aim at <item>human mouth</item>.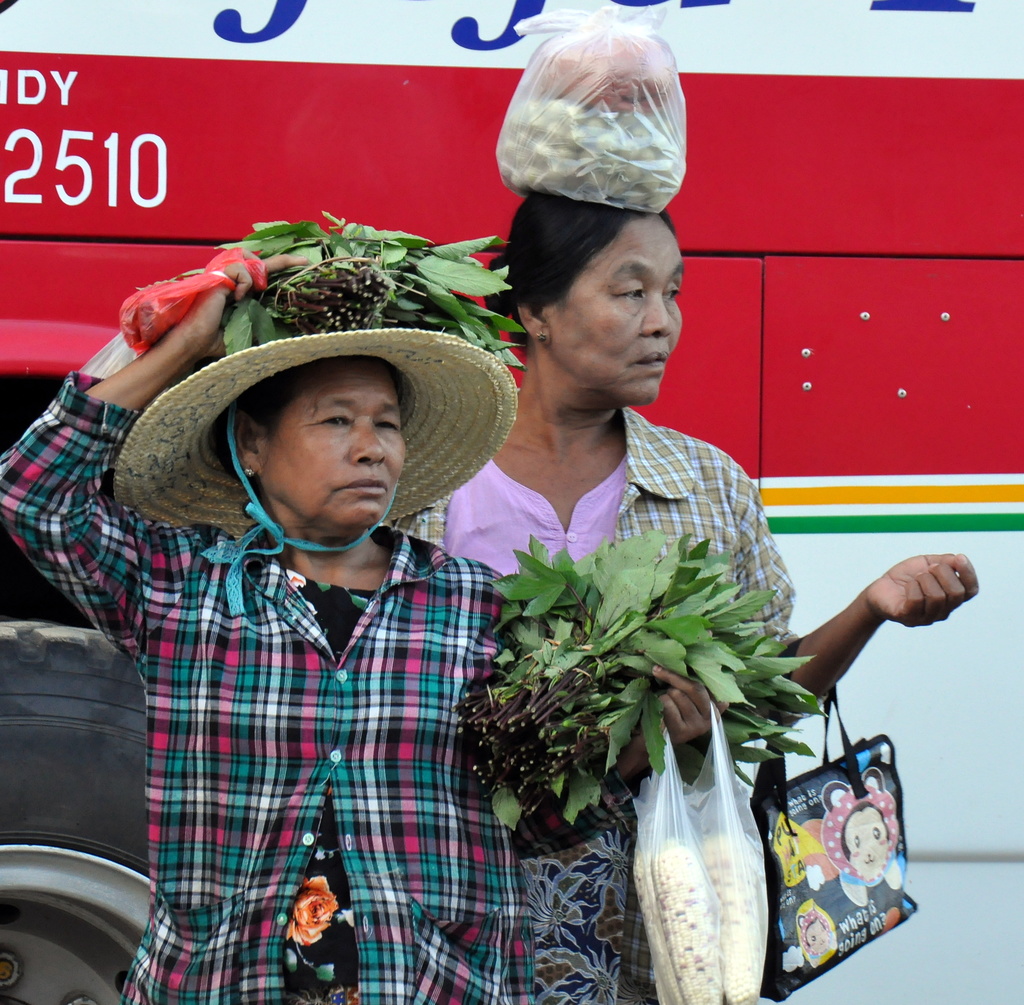
Aimed at locate(331, 469, 390, 503).
